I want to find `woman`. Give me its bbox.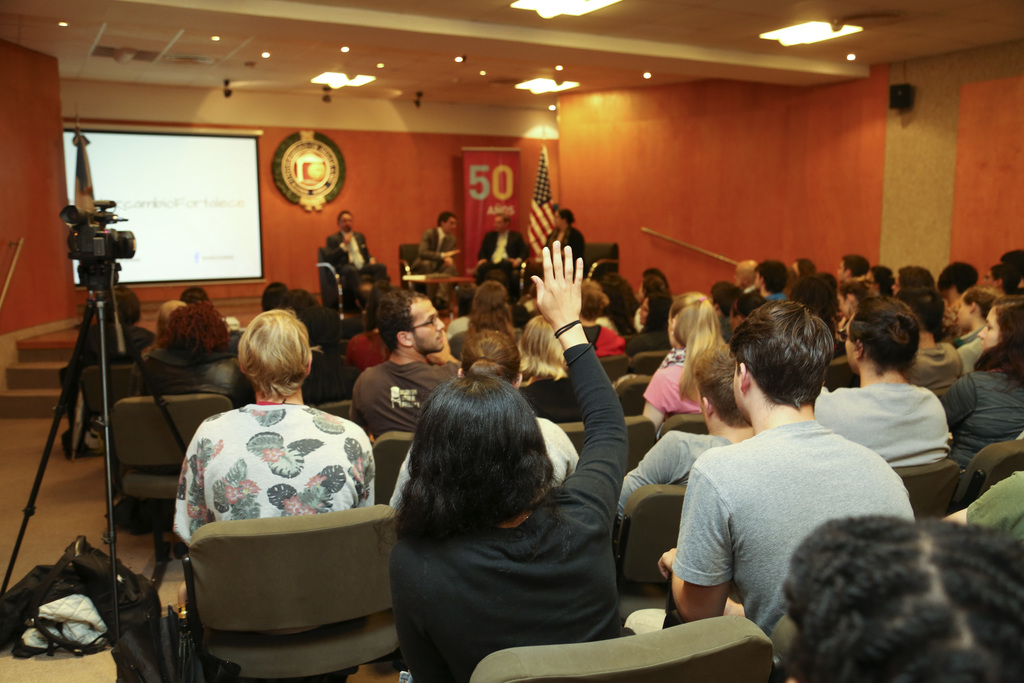
810:300:966:490.
